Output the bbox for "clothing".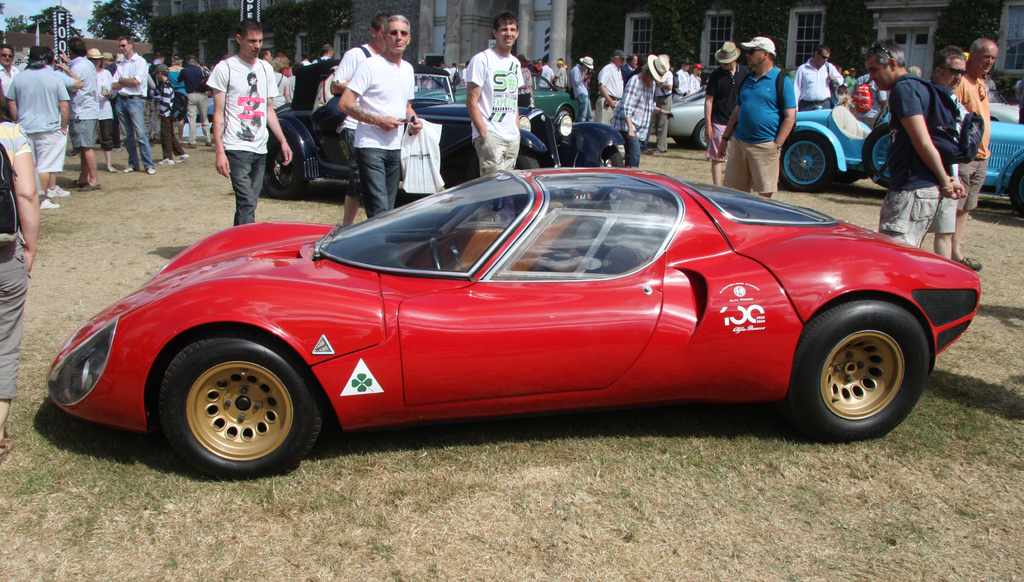
<box>790,48,831,117</box>.
